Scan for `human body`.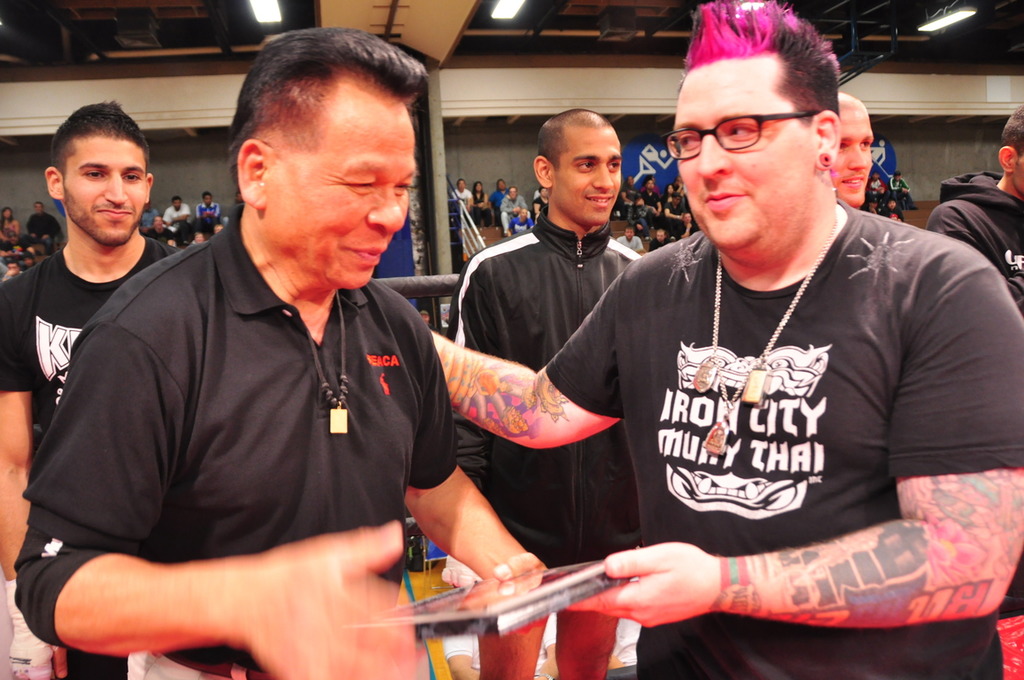
Scan result: locate(488, 175, 508, 213).
